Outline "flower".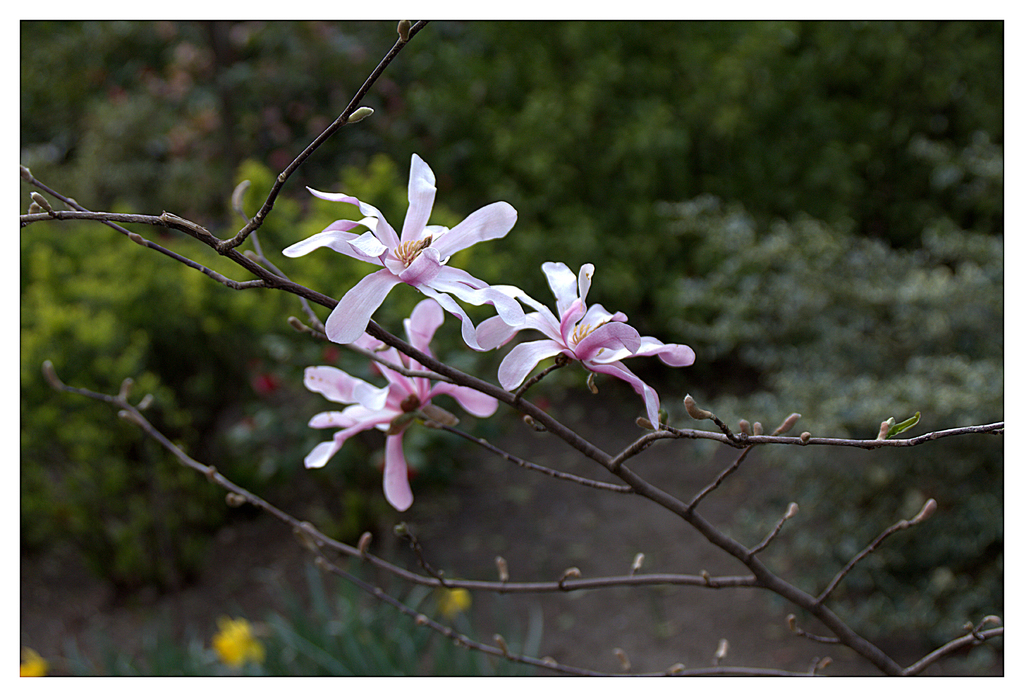
Outline: [left=468, top=259, right=705, bottom=438].
